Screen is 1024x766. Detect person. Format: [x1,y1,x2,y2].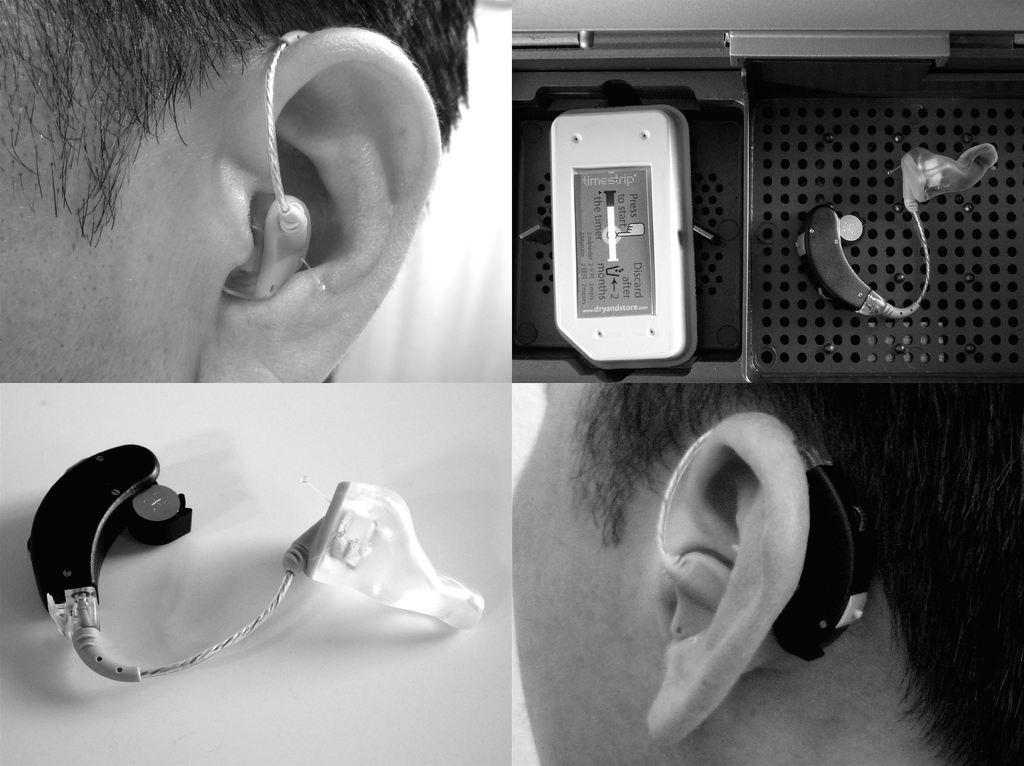
[0,0,483,381].
